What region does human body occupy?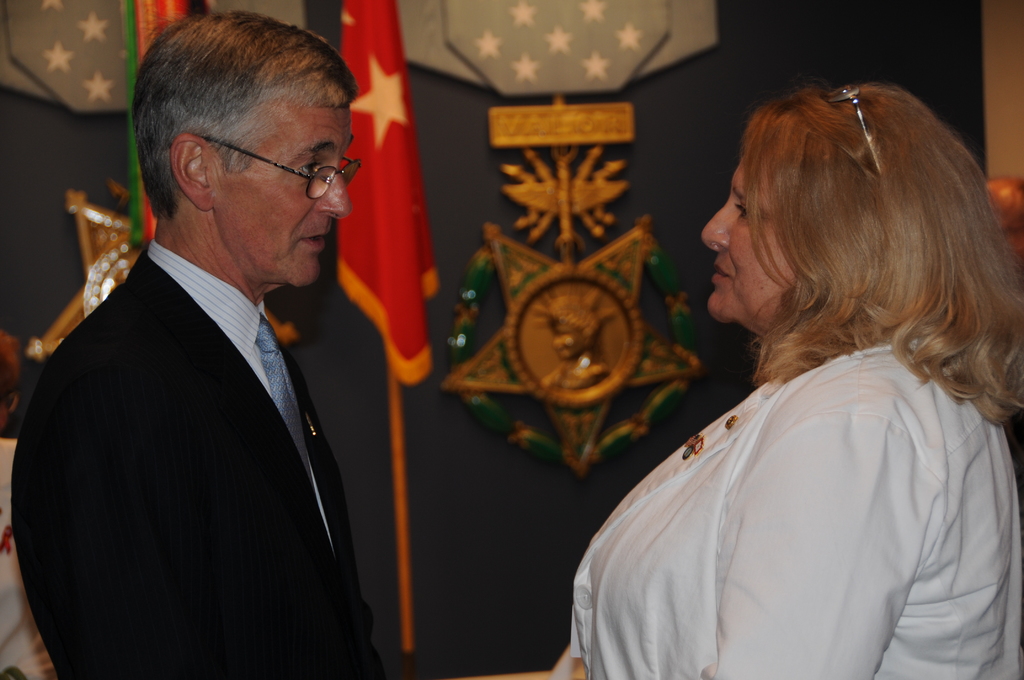
detection(574, 131, 995, 679).
